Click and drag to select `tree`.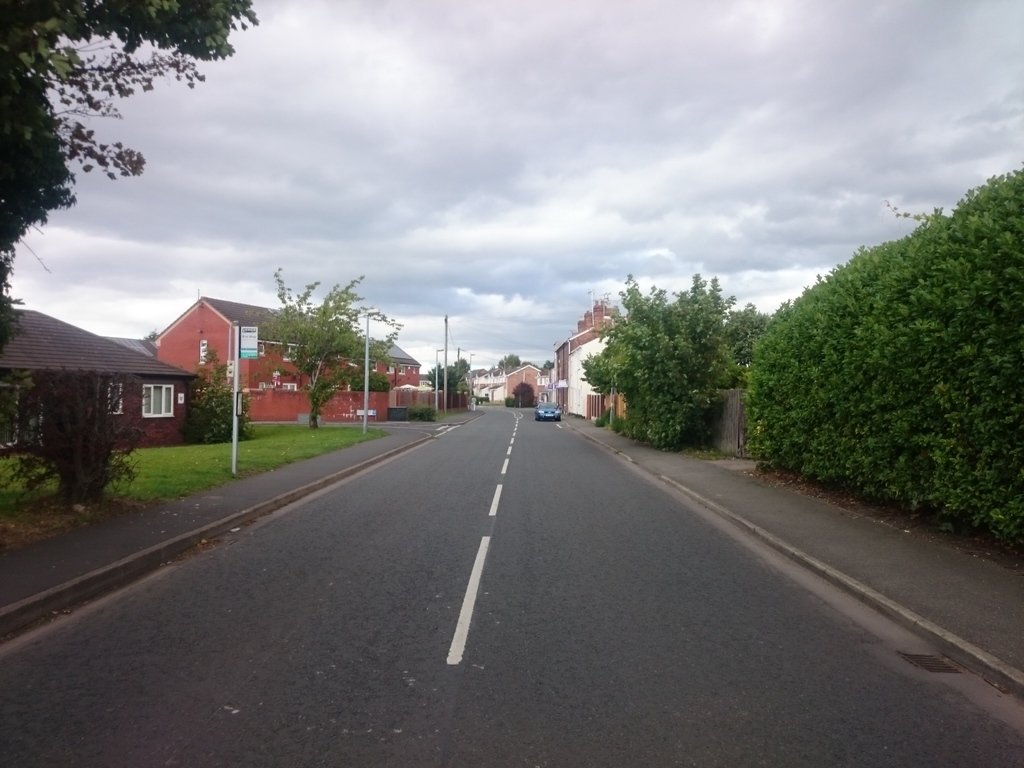
Selection: {"left": 577, "top": 271, "right": 747, "bottom": 452}.
